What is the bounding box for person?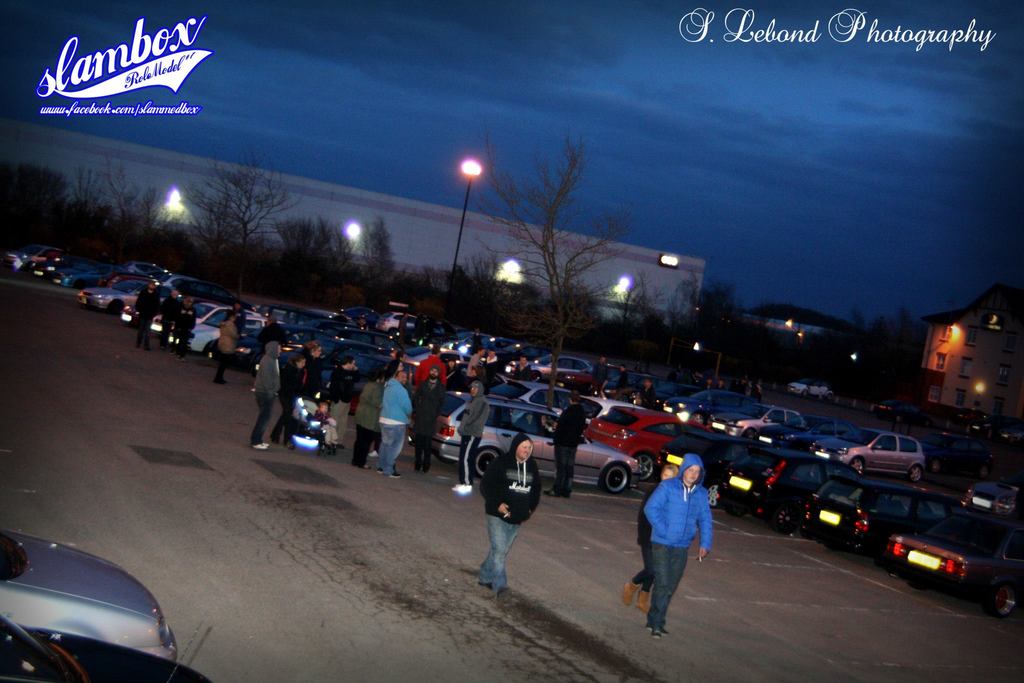
(409,362,450,478).
